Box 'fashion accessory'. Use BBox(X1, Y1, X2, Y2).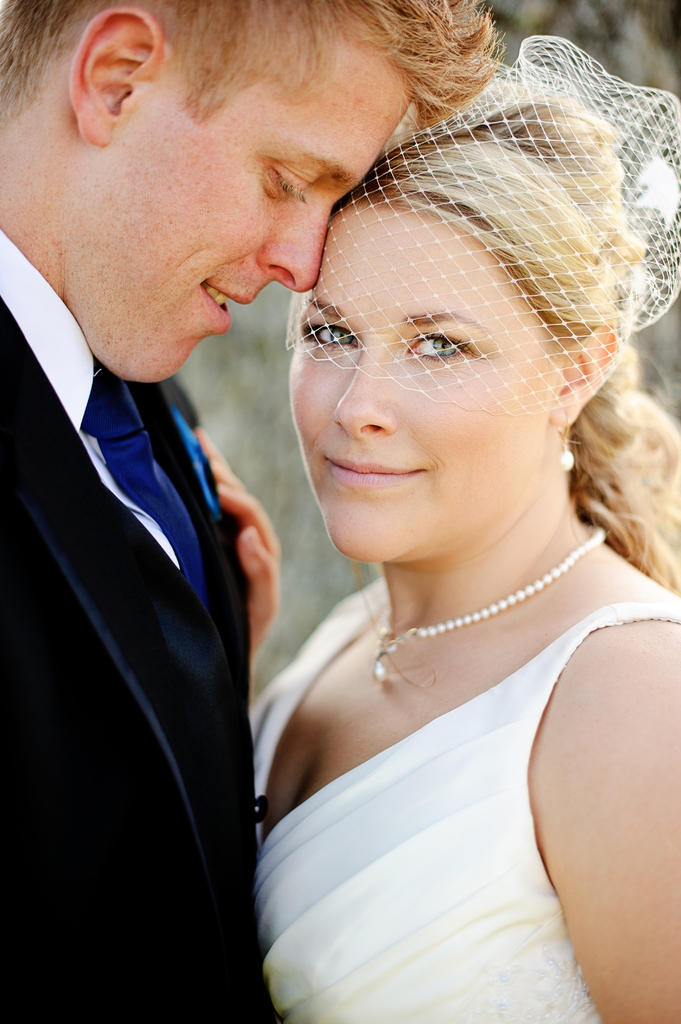
BBox(376, 519, 609, 682).
